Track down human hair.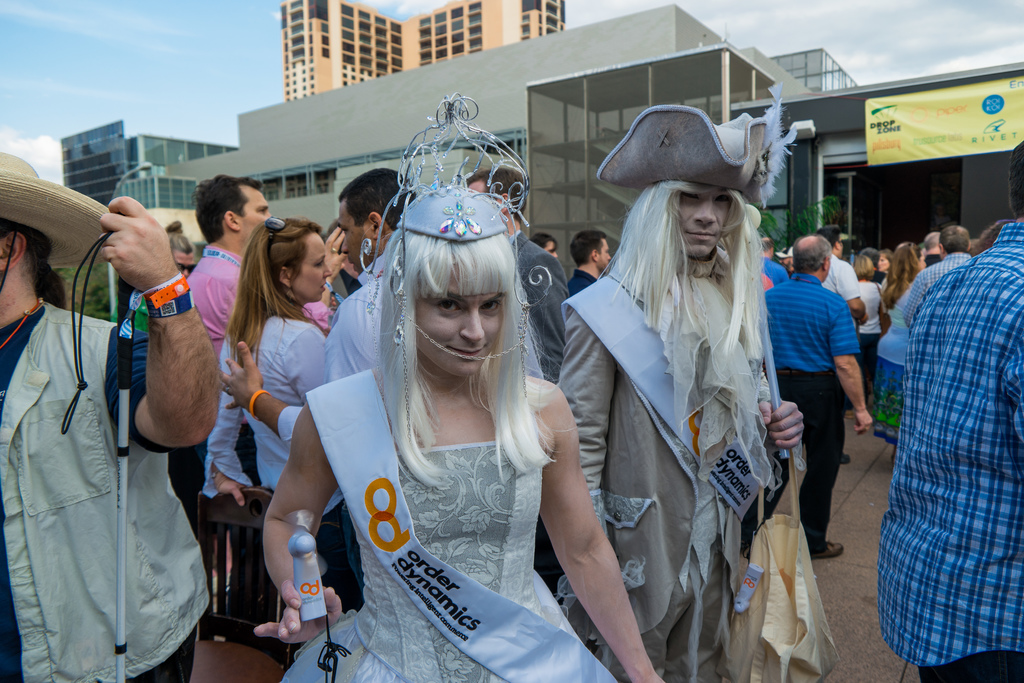
Tracked to 938, 226, 972, 252.
